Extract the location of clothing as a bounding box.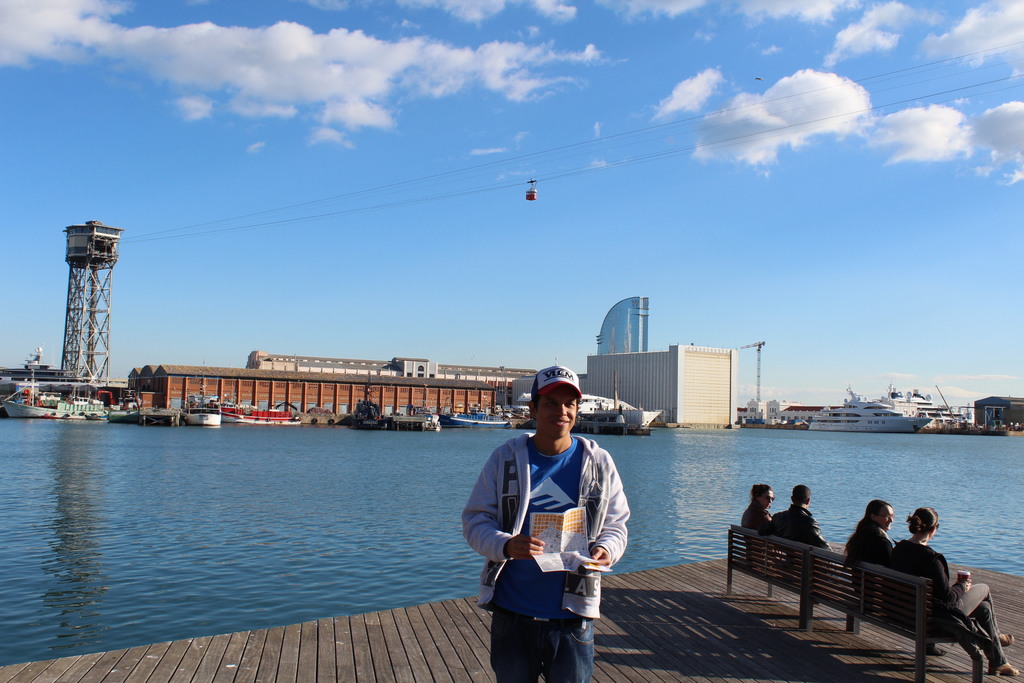
<region>742, 503, 772, 533</region>.
